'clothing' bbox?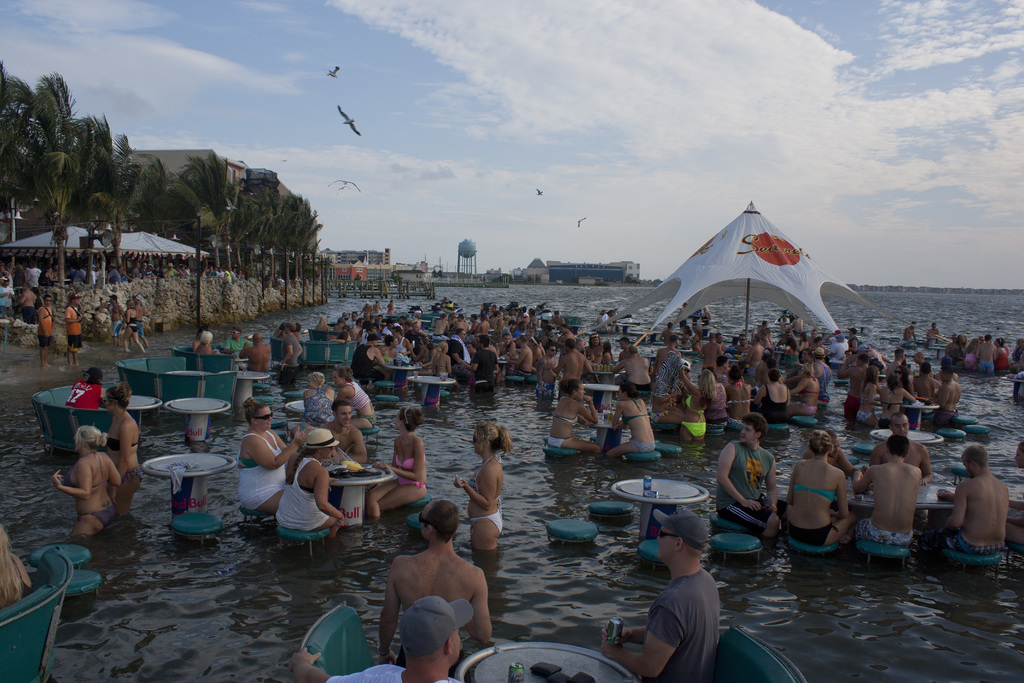
BBox(234, 429, 294, 508)
